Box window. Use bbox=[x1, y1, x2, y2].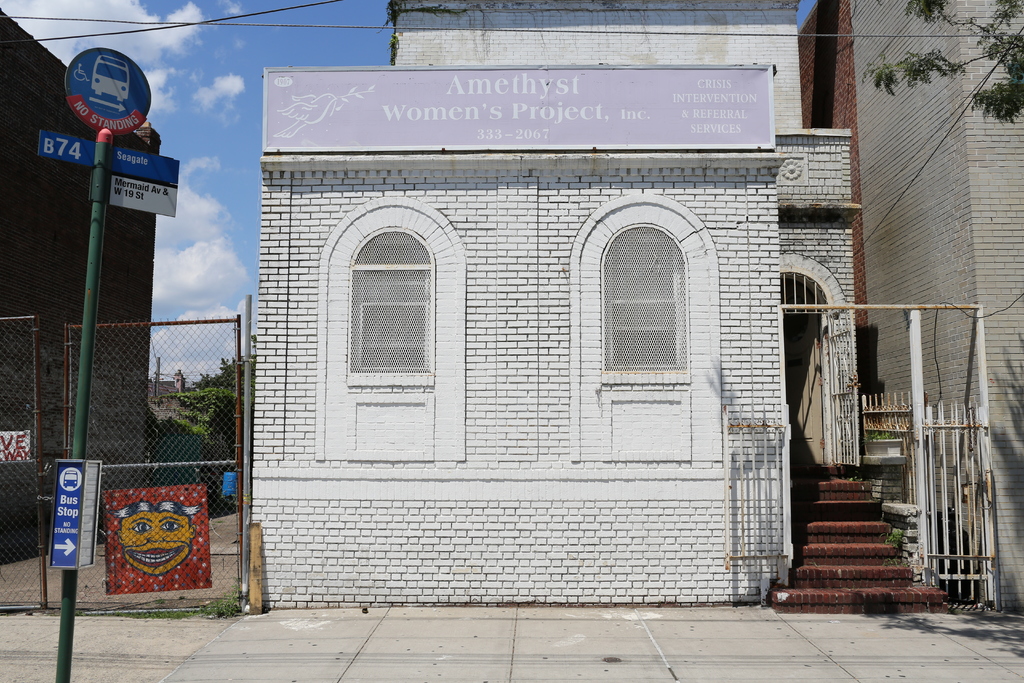
bbox=[604, 222, 689, 379].
